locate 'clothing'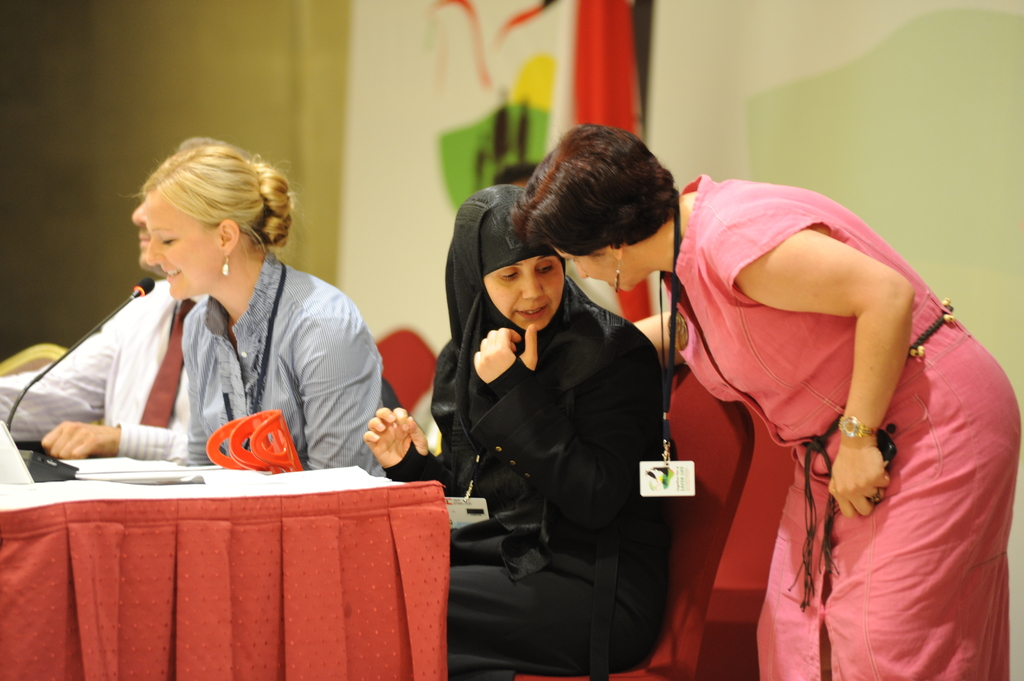
[688,179,991,647]
